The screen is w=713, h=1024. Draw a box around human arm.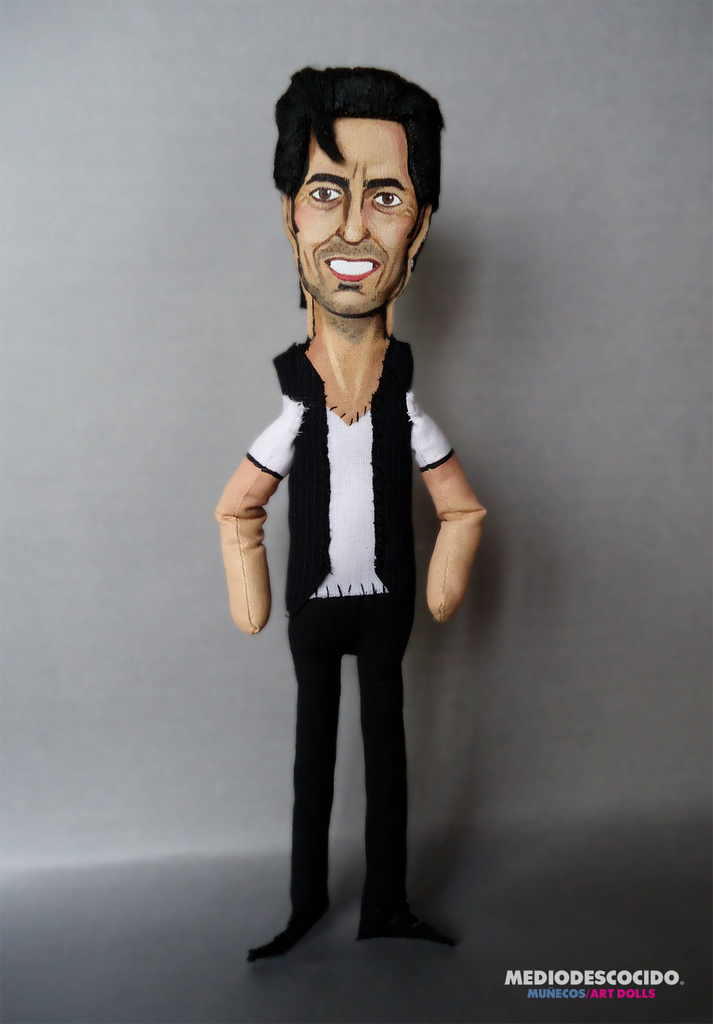
409/400/493/662.
